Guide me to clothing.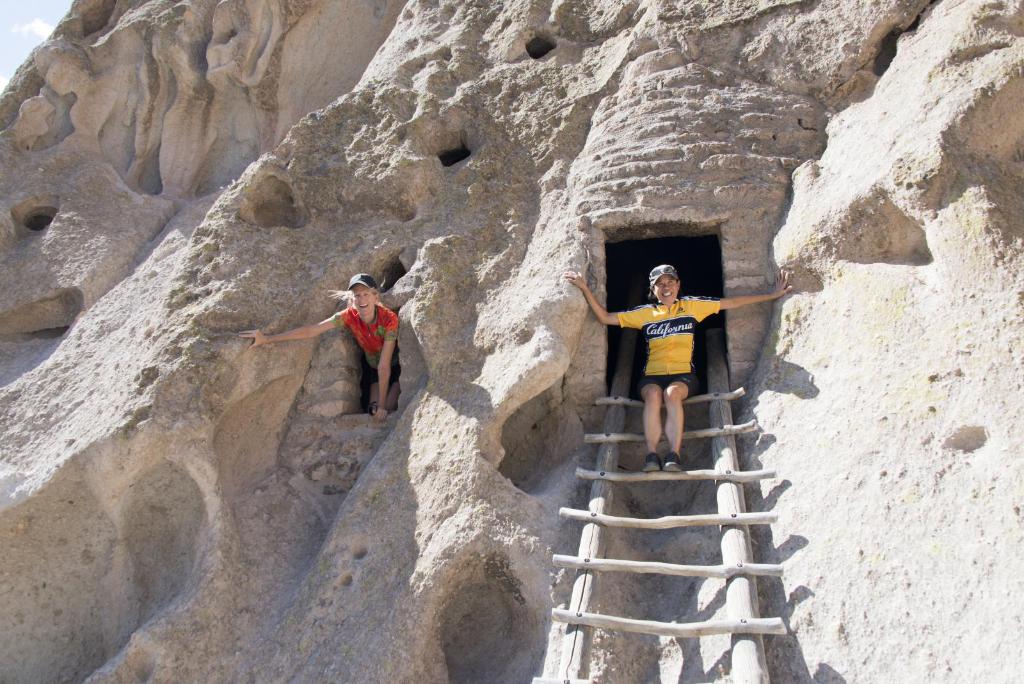
Guidance: x1=617 y1=292 x2=721 y2=395.
